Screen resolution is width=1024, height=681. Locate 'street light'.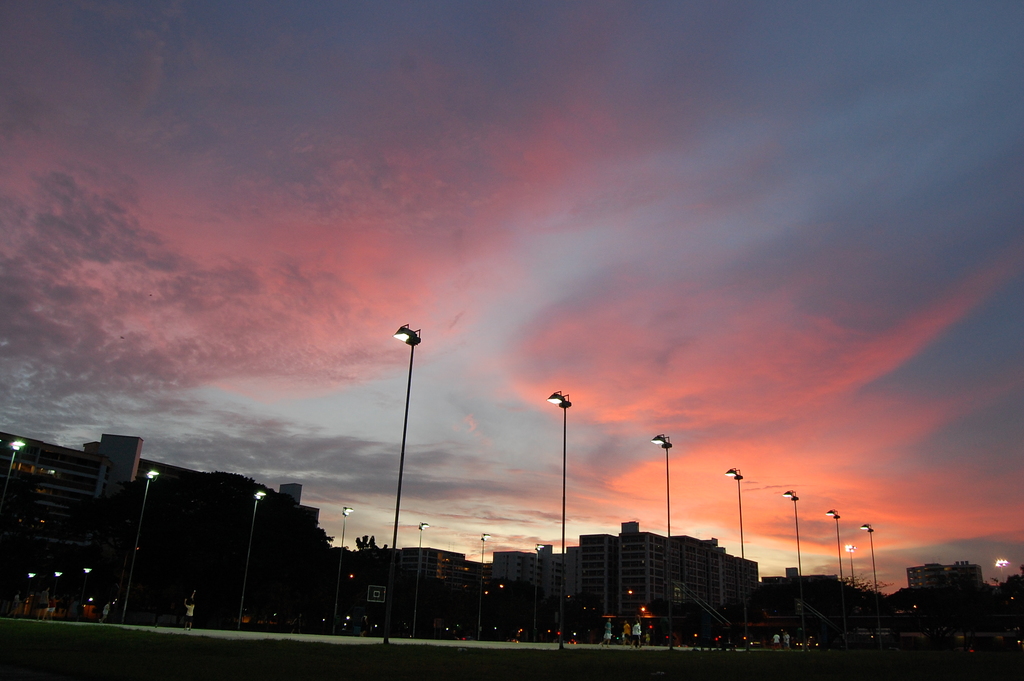
856, 519, 891, 641.
